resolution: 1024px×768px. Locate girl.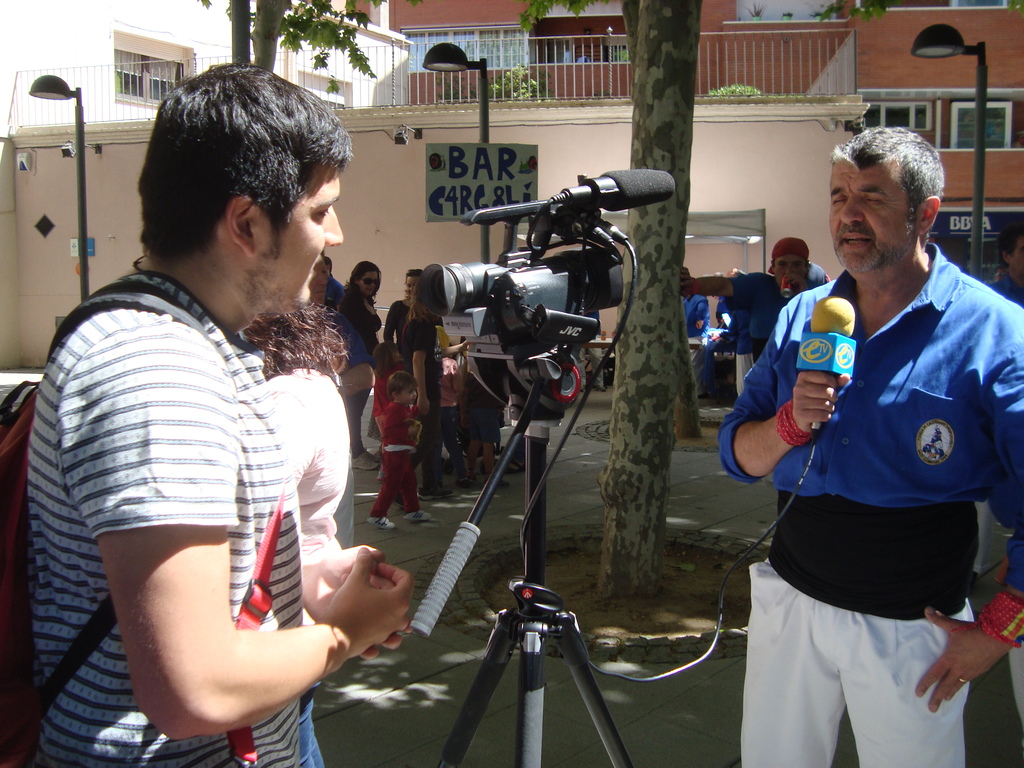
(331,260,384,470).
